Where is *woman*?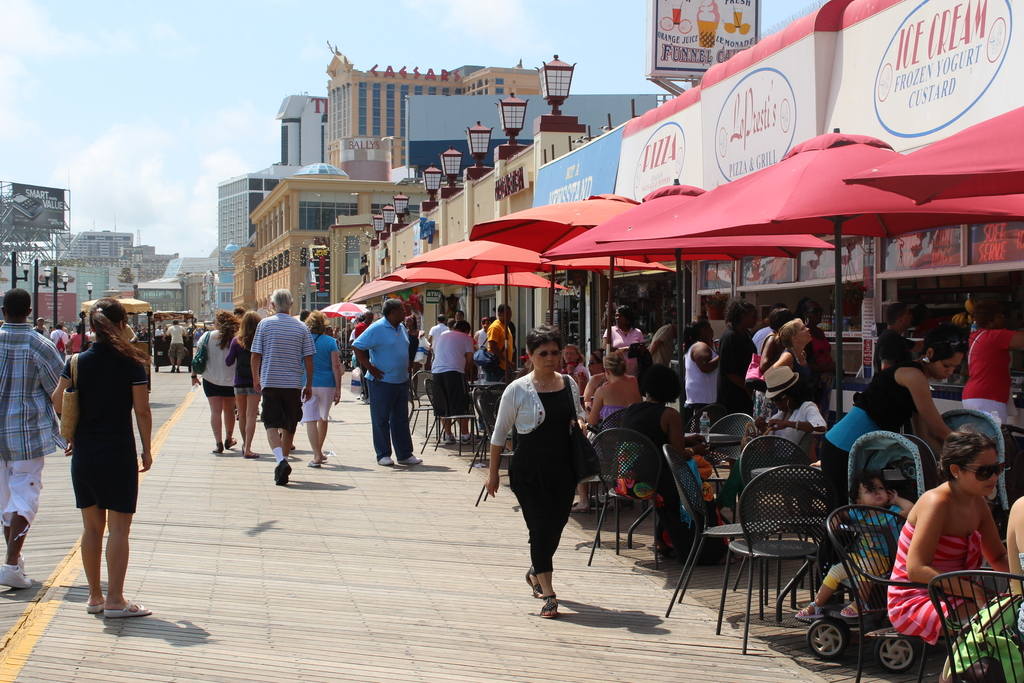
region(678, 320, 714, 422).
